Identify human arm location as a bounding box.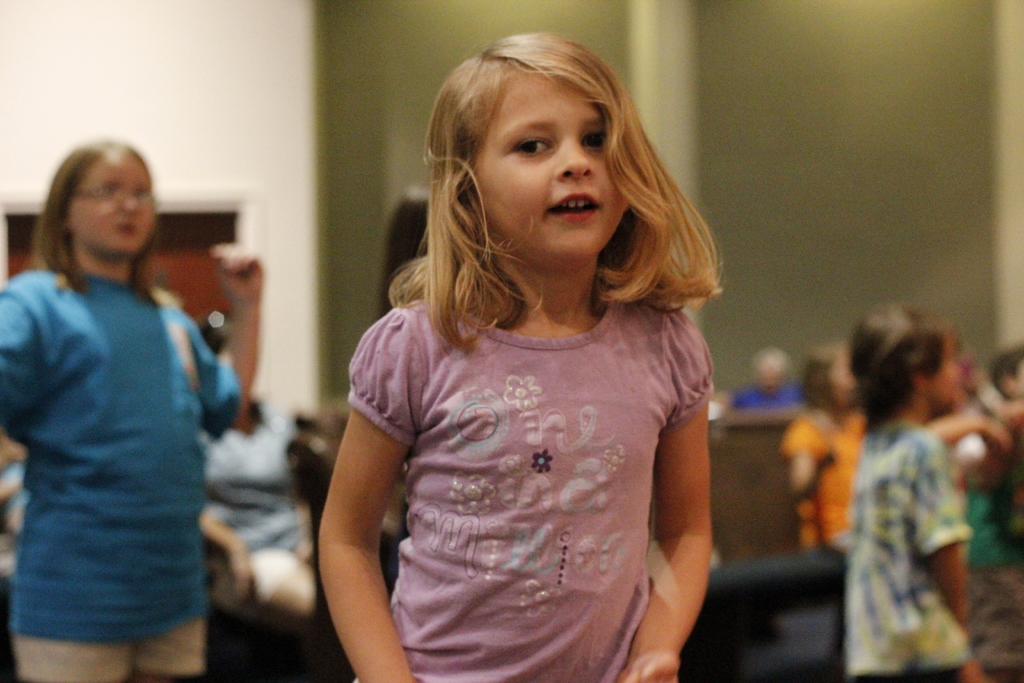
(912,440,975,630).
